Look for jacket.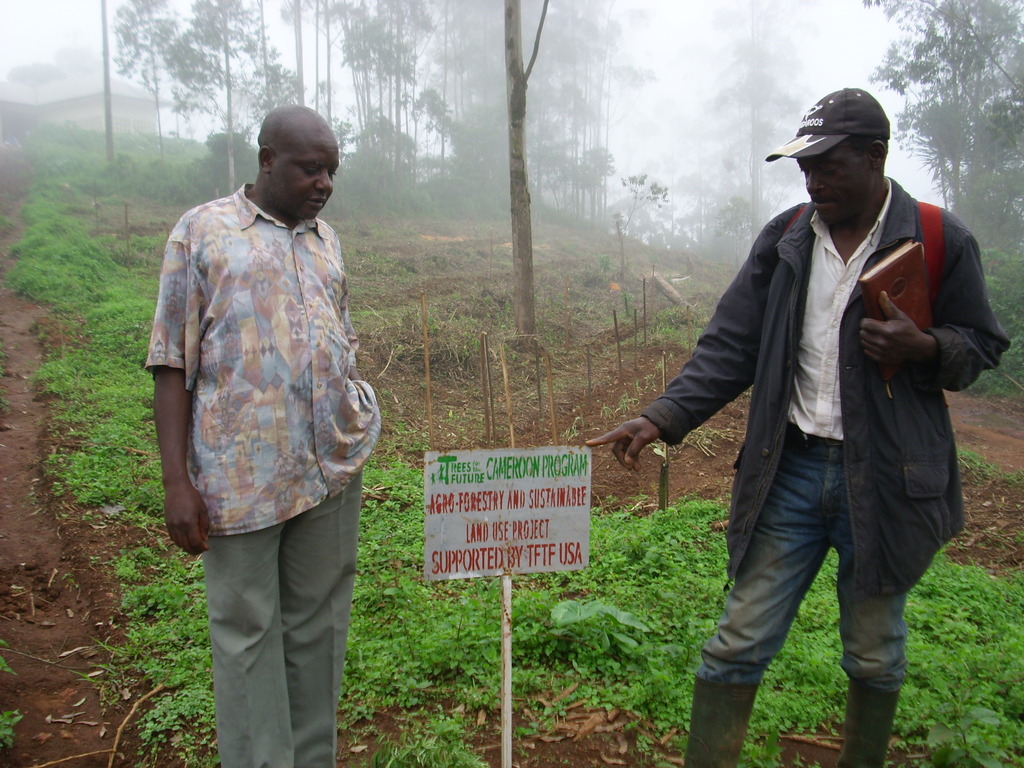
Found: [643, 127, 1007, 588].
